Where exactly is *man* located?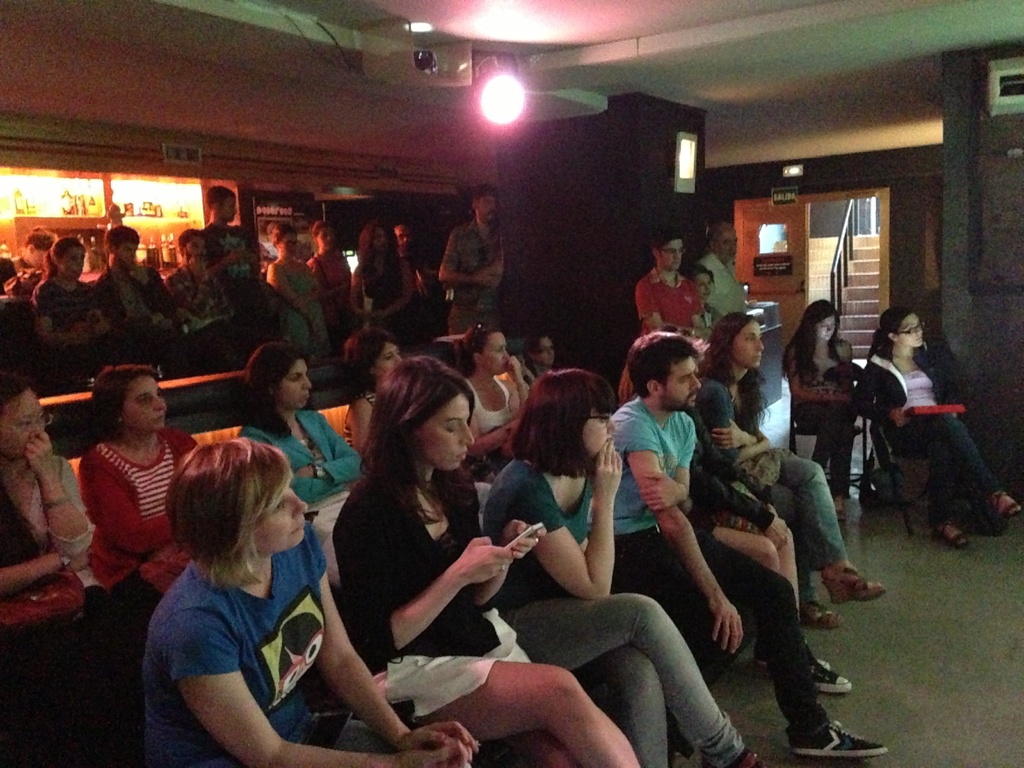
Its bounding box is 391/220/458/348.
